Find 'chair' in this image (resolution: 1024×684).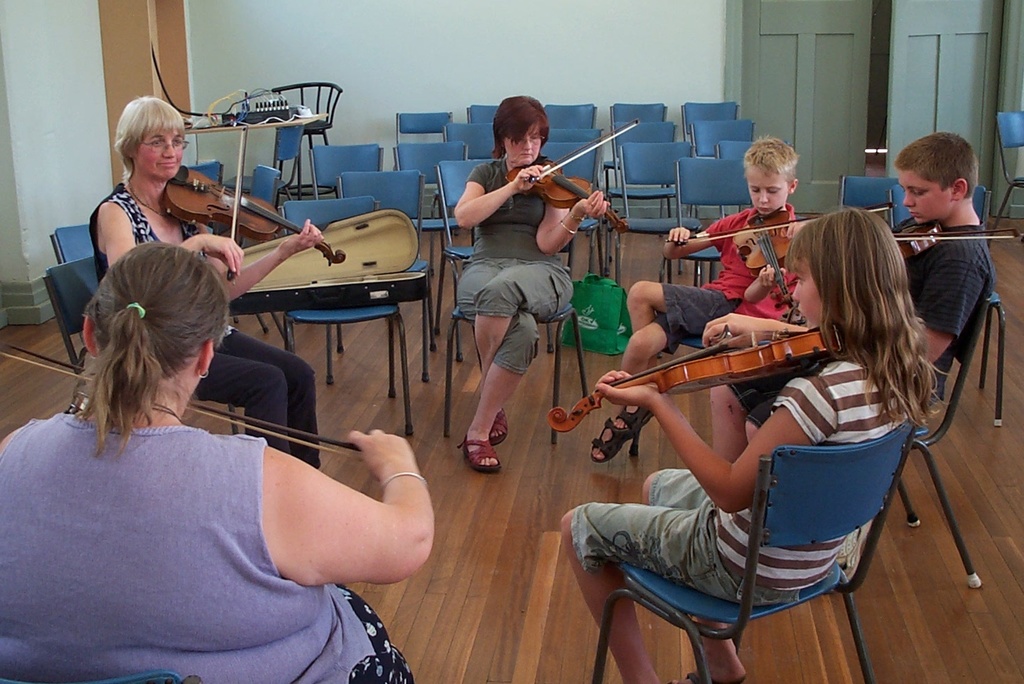
{"x1": 716, "y1": 140, "x2": 791, "y2": 220}.
